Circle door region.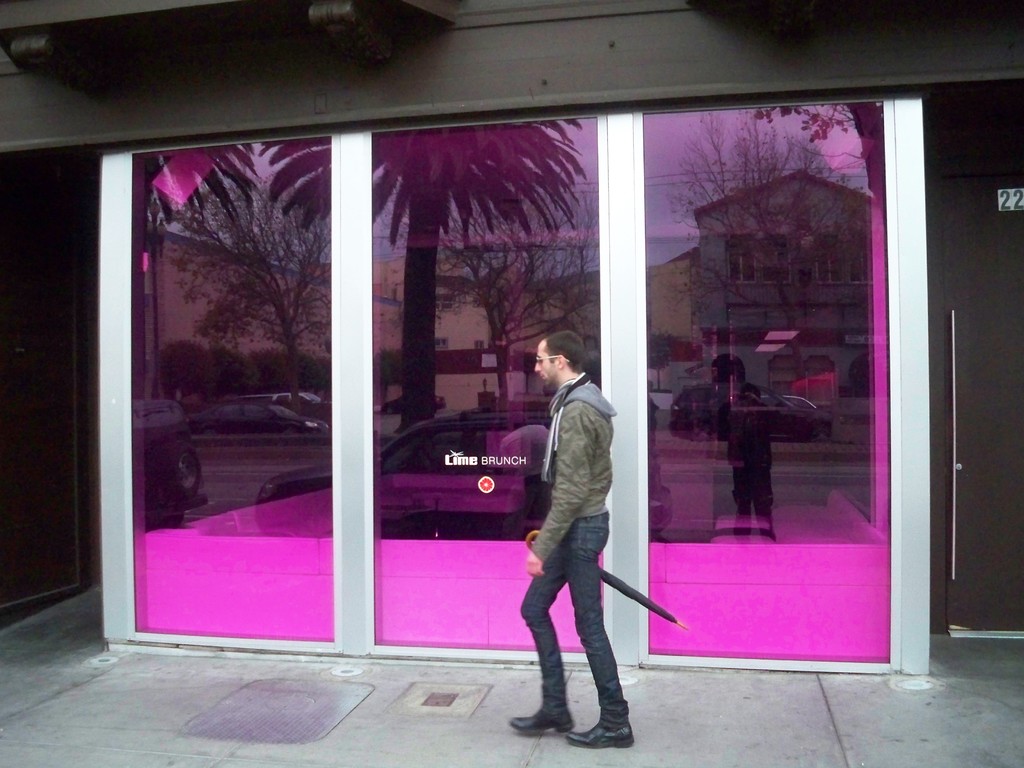
Region: region(1, 285, 83, 608).
